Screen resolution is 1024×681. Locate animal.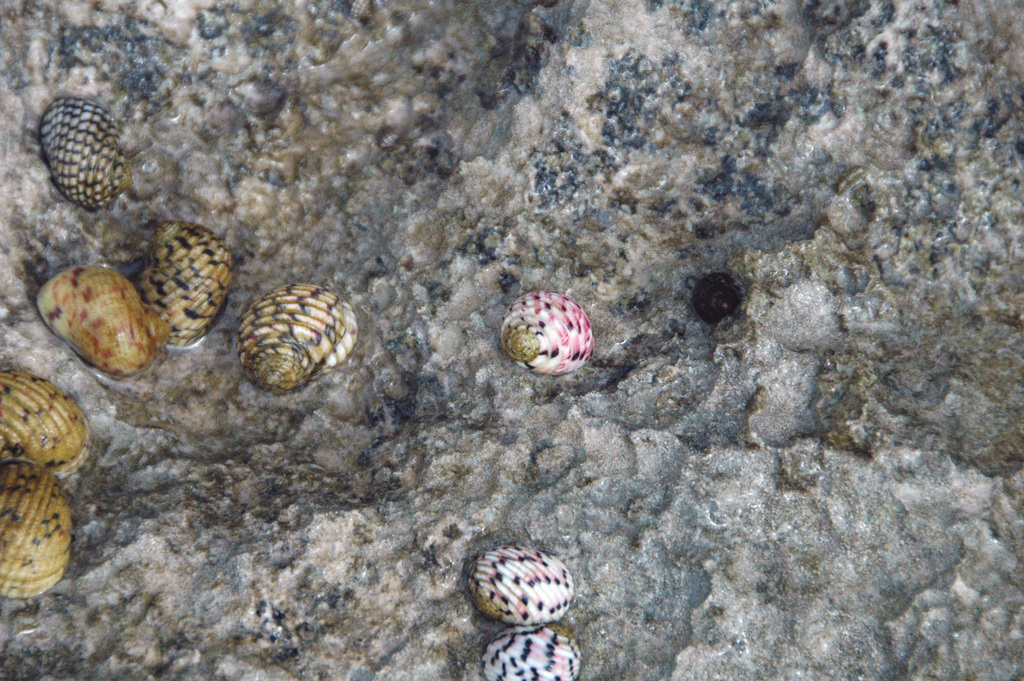
box=[233, 281, 350, 398].
